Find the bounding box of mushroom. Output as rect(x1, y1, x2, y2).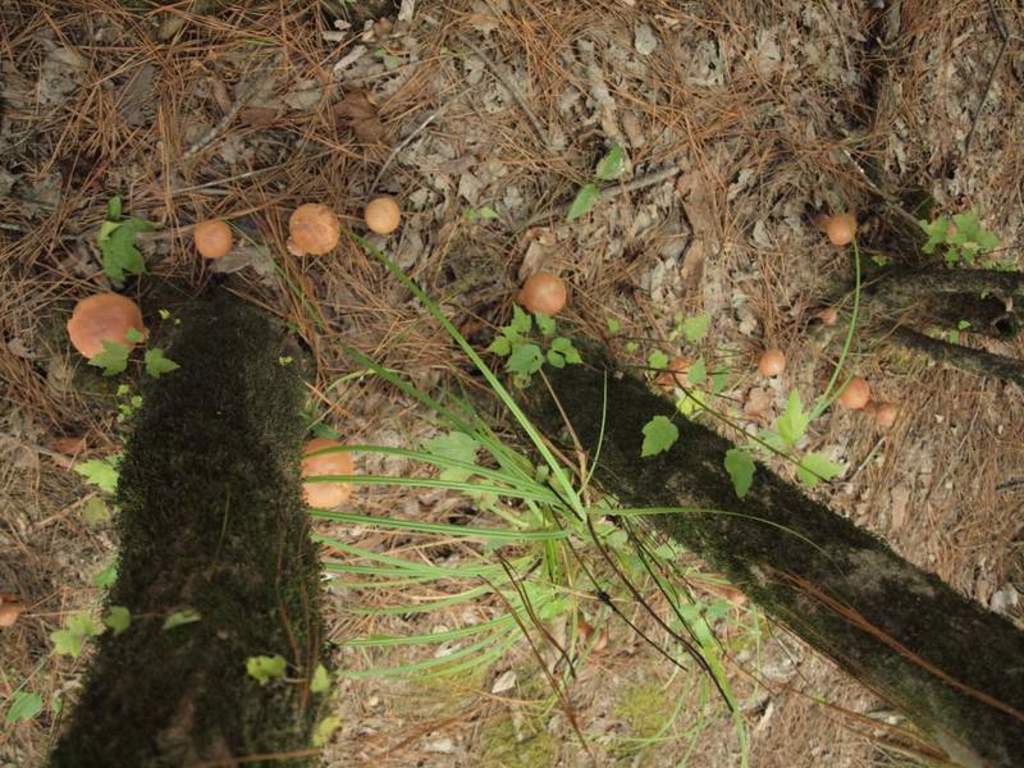
rect(829, 376, 865, 412).
